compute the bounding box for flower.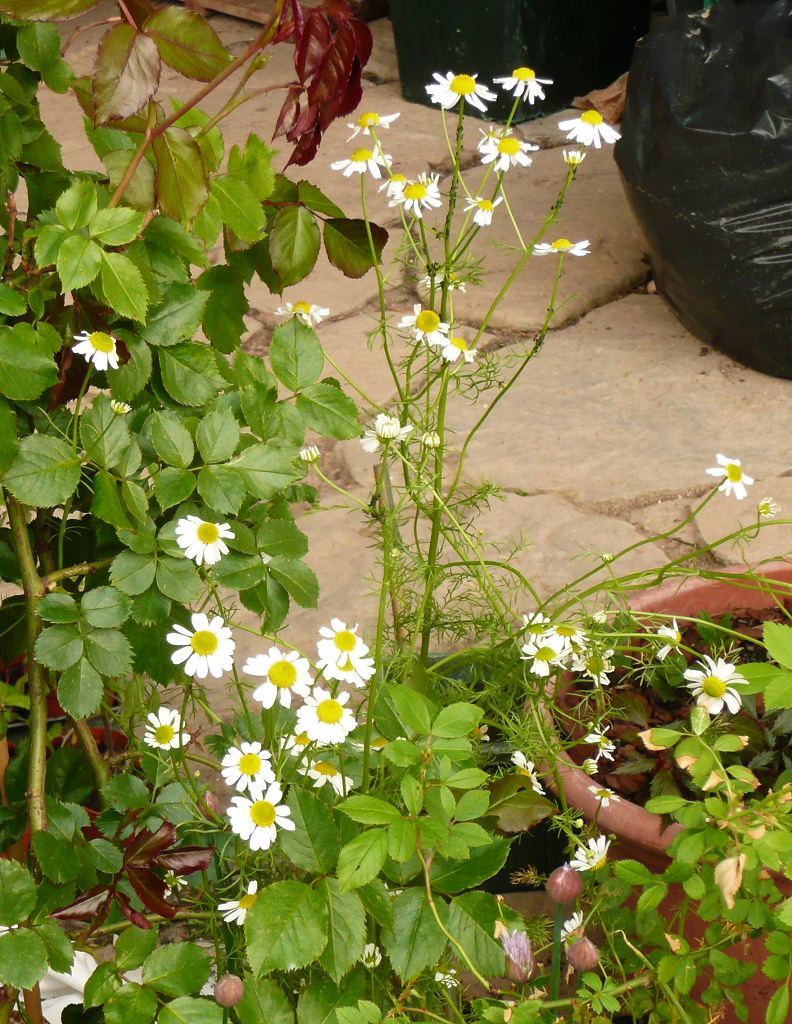
select_region(516, 751, 544, 797).
